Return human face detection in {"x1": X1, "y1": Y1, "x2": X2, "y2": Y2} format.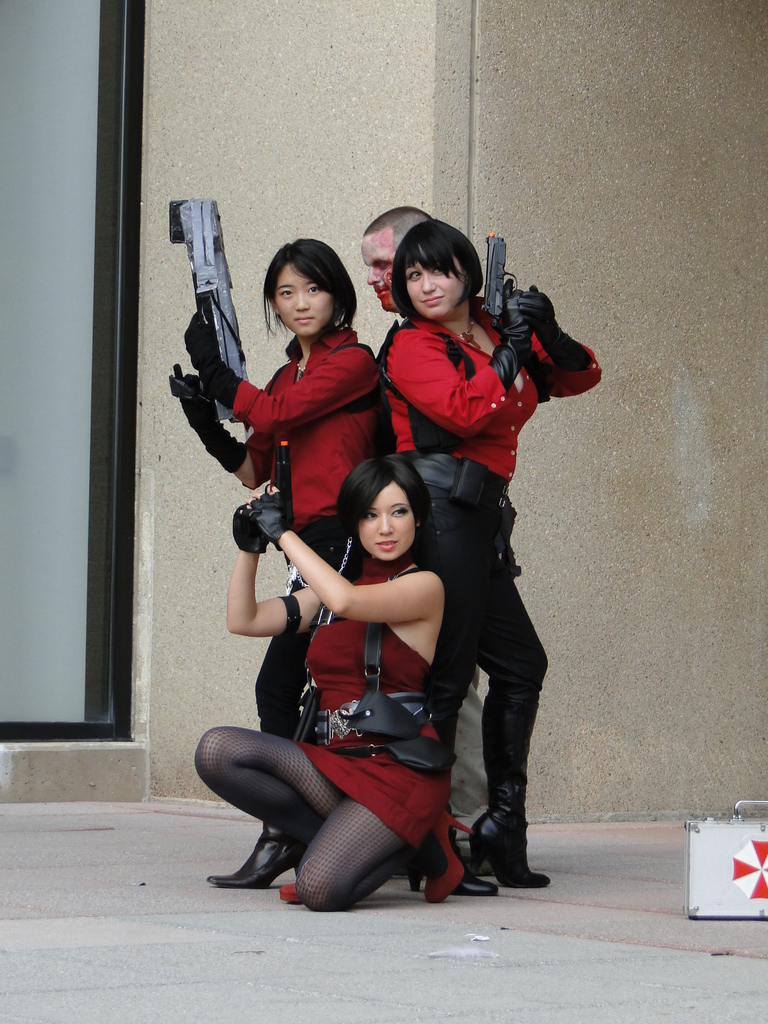
{"x1": 275, "y1": 261, "x2": 334, "y2": 335}.
